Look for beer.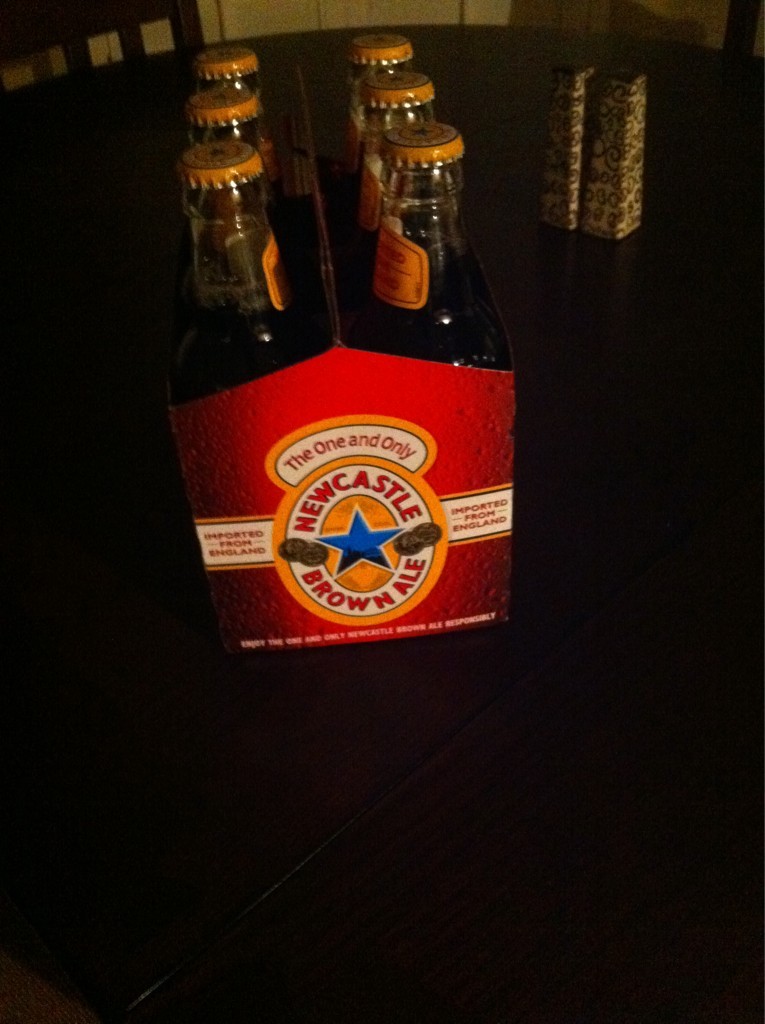
Found: pyautogui.locateOnScreen(178, 93, 274, 199).
